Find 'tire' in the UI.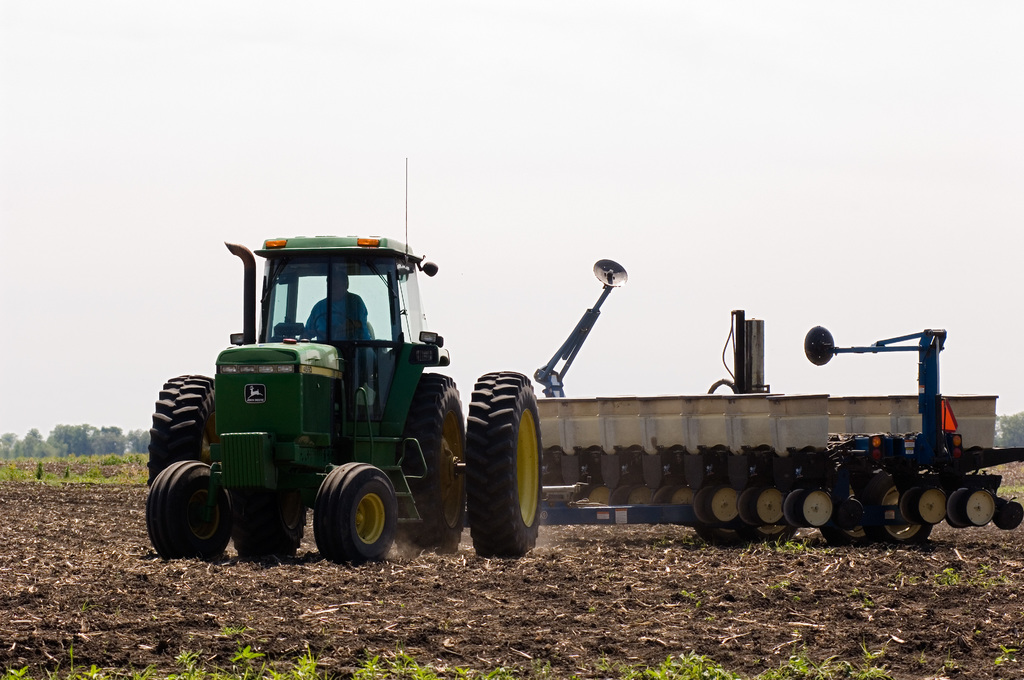
UI element at Rect(748, 524, 800, 547).
